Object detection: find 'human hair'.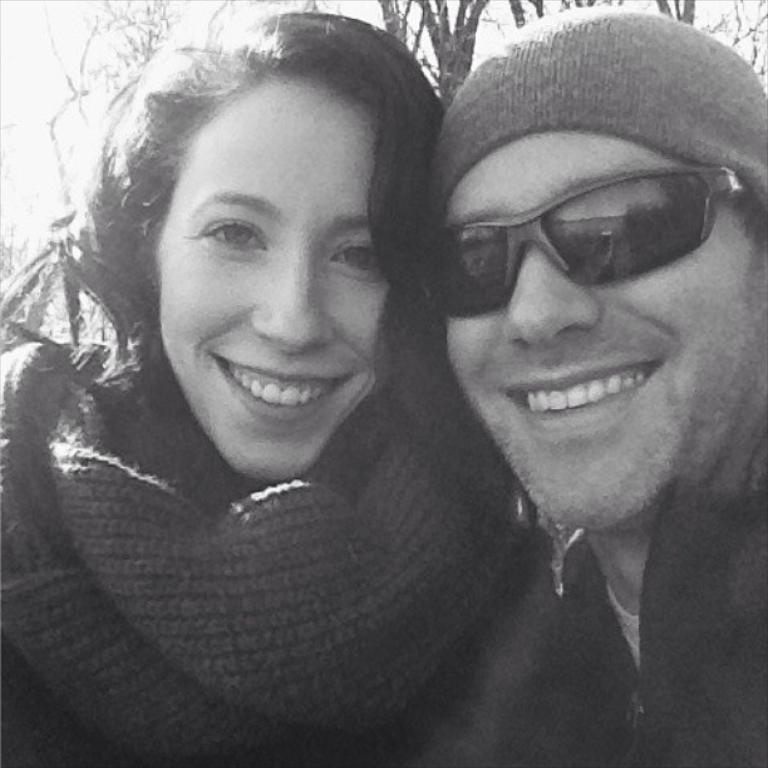
50, 6, 458, 444.
